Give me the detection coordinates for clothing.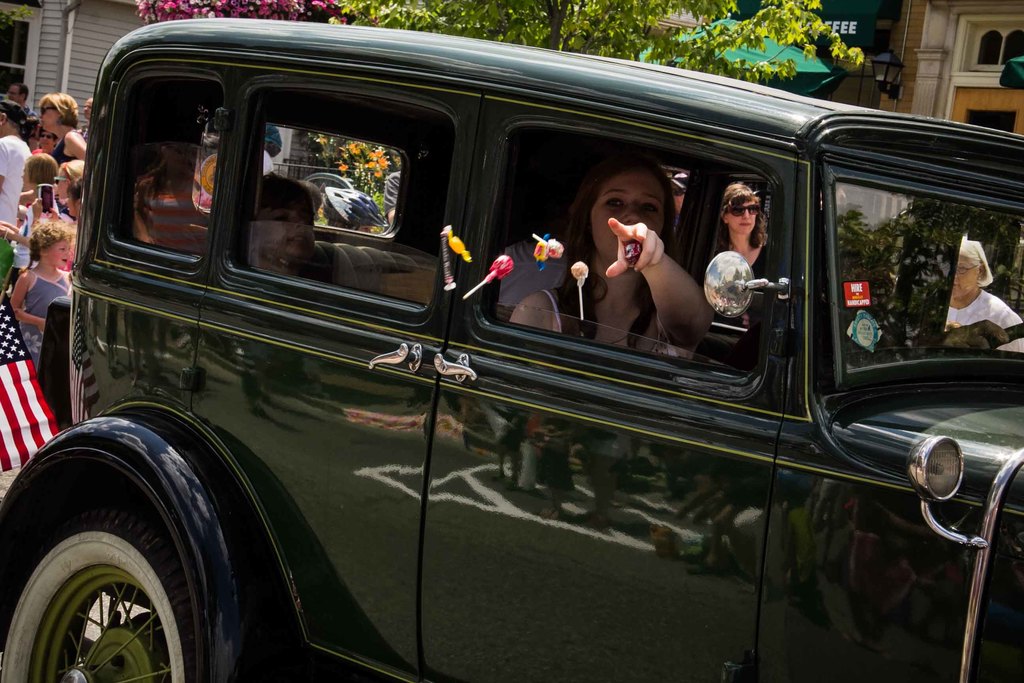
l=540, t=288, r=675, b=357.
